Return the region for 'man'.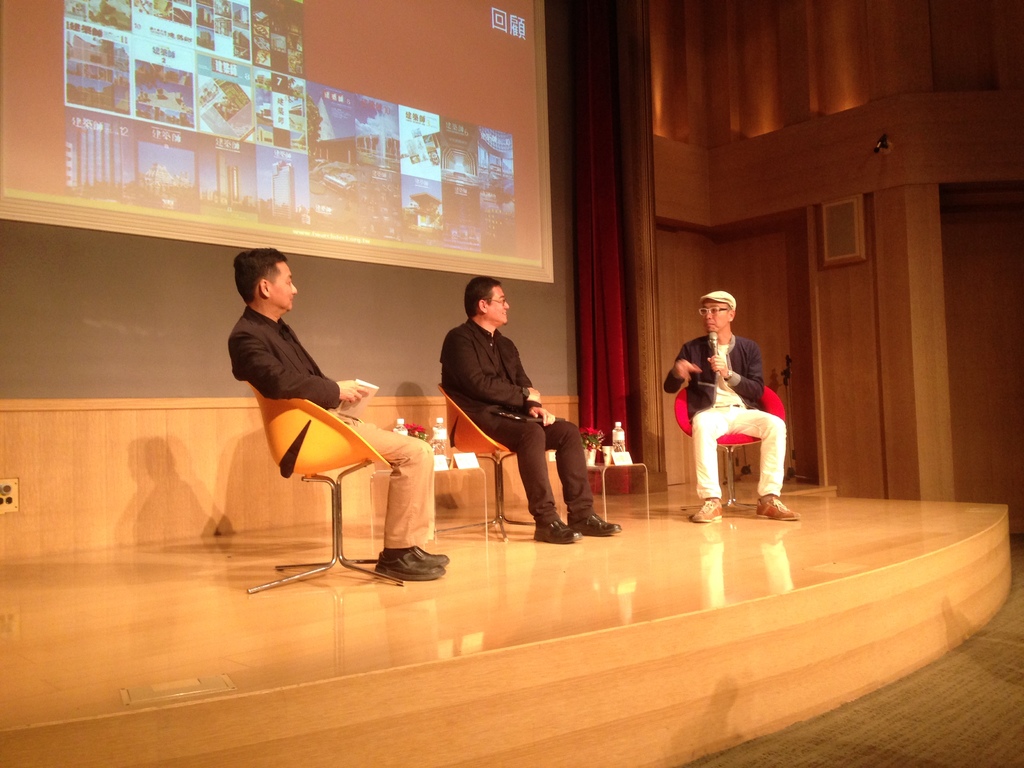
[x1=225, y1=242, x2=456, y2=590].
